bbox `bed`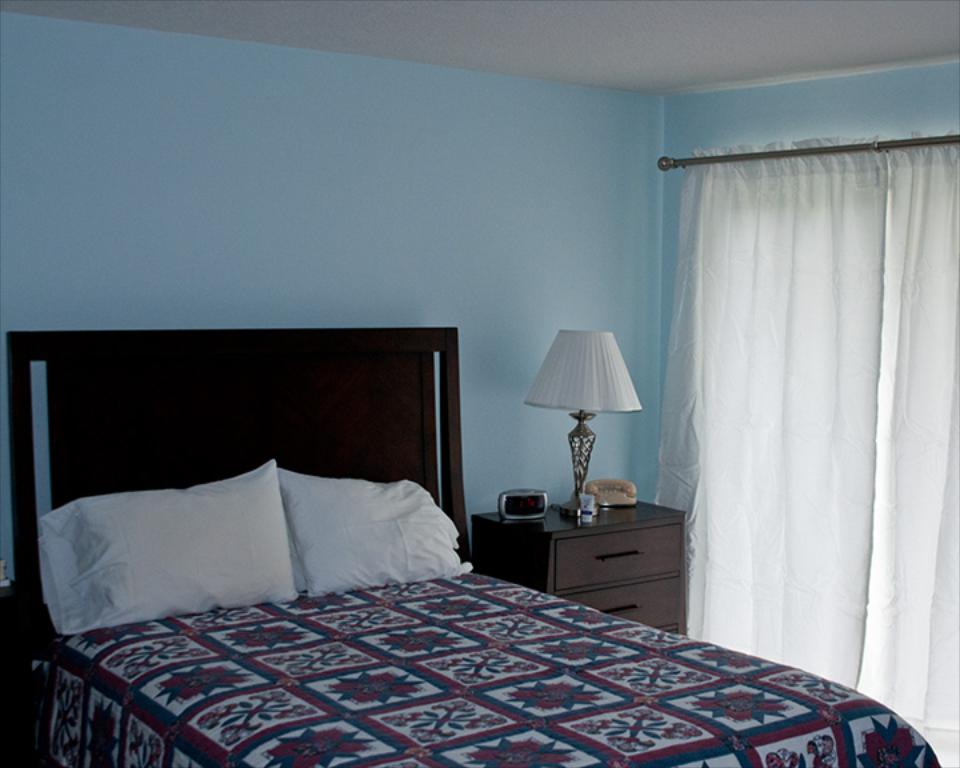
(5, 324, 945, 767)
